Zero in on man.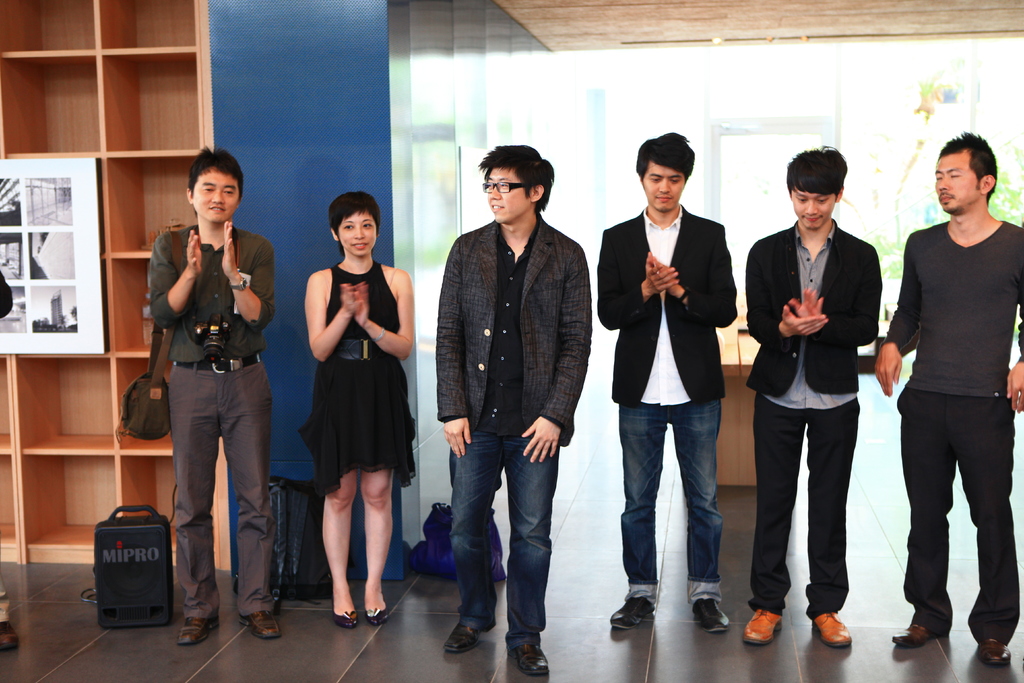
Zeroed in: 596,133,762,638.
